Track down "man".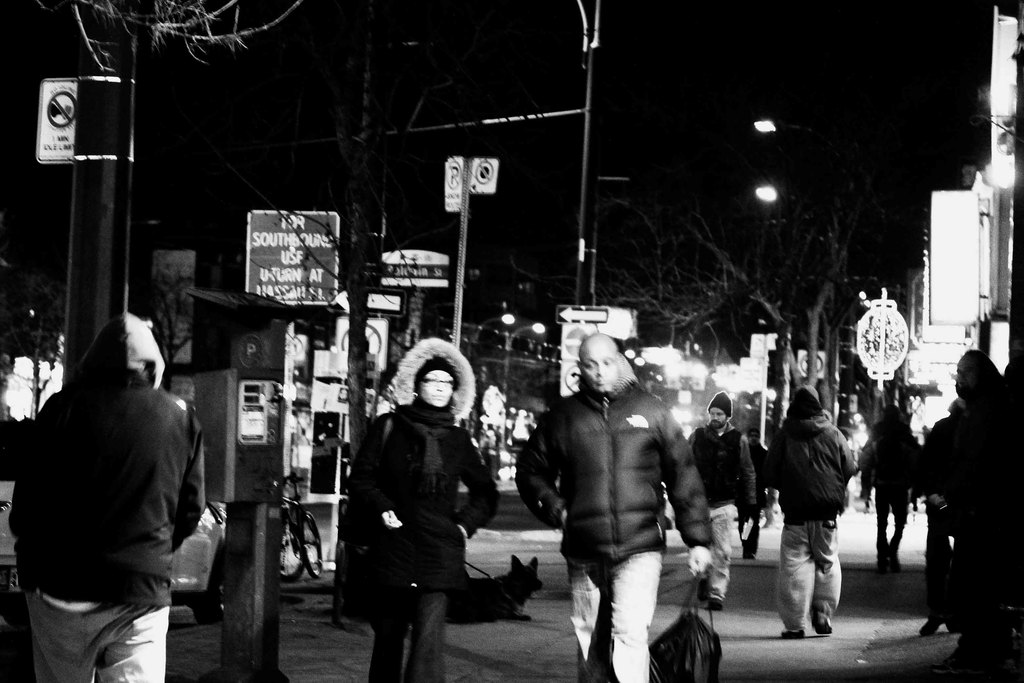
Tracked to rect(335, 354, 501, 682).
